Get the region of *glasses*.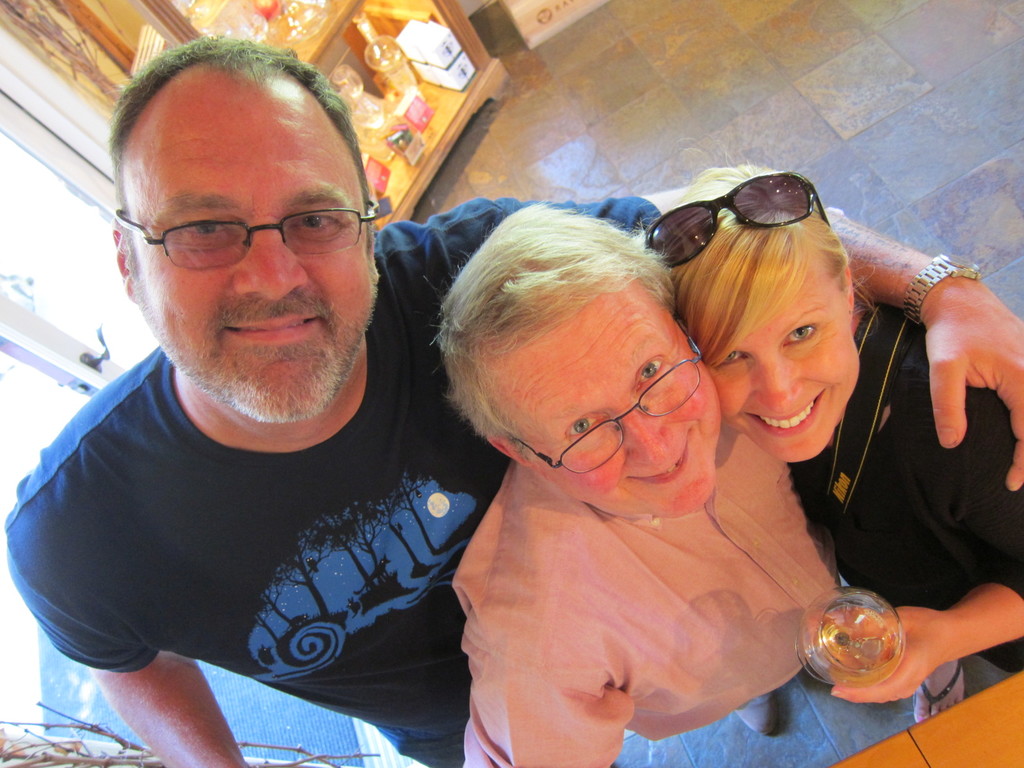
<bbox>505, 333, 710, 478</bbox>.
